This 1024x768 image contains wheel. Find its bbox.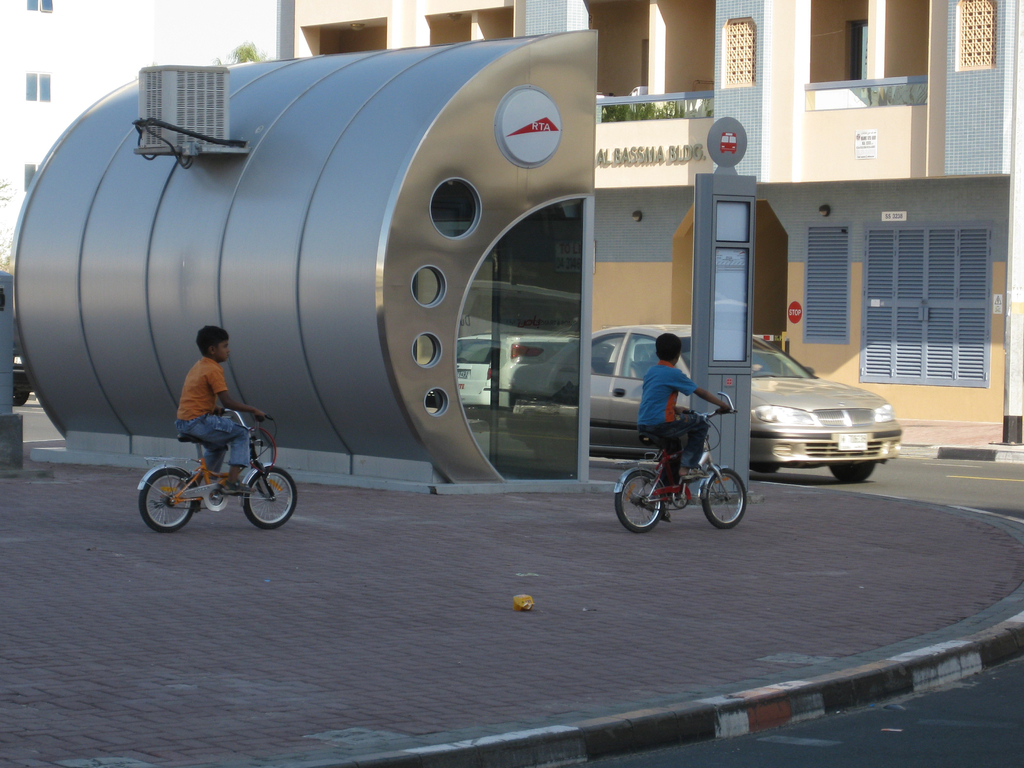
bbox(244, 467, 298, 529).
